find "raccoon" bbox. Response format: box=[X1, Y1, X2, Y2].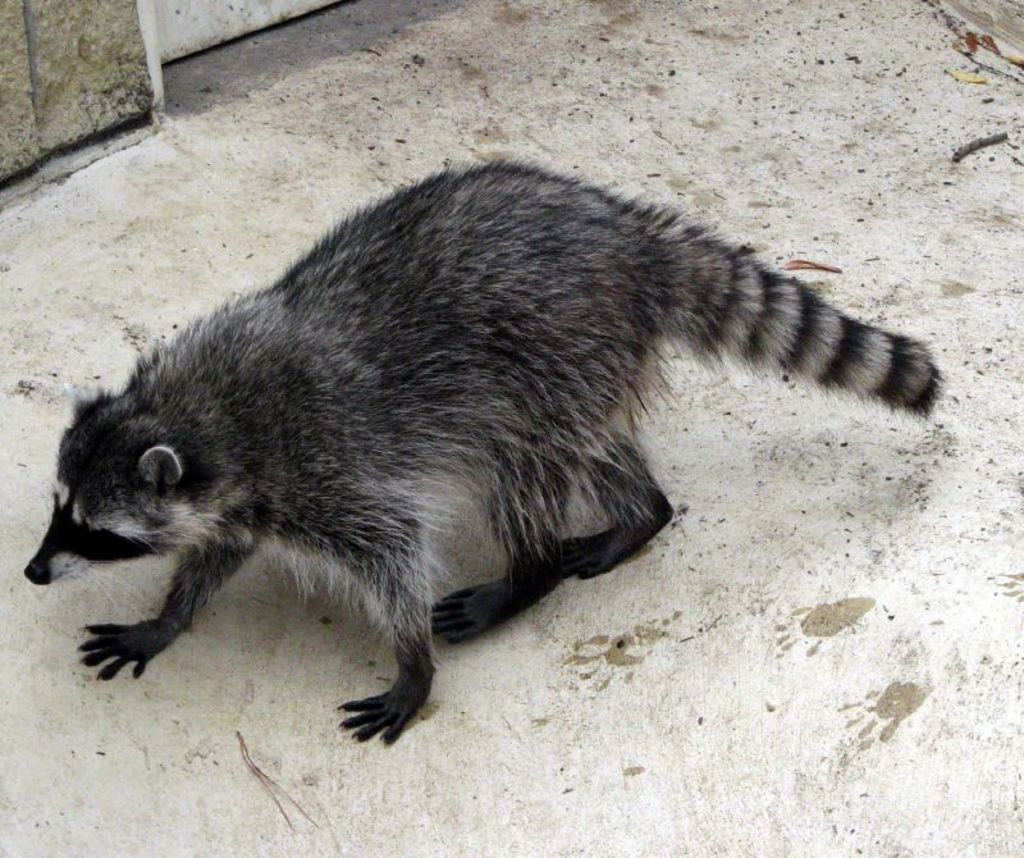
box=[23, 160, 941, 743].
